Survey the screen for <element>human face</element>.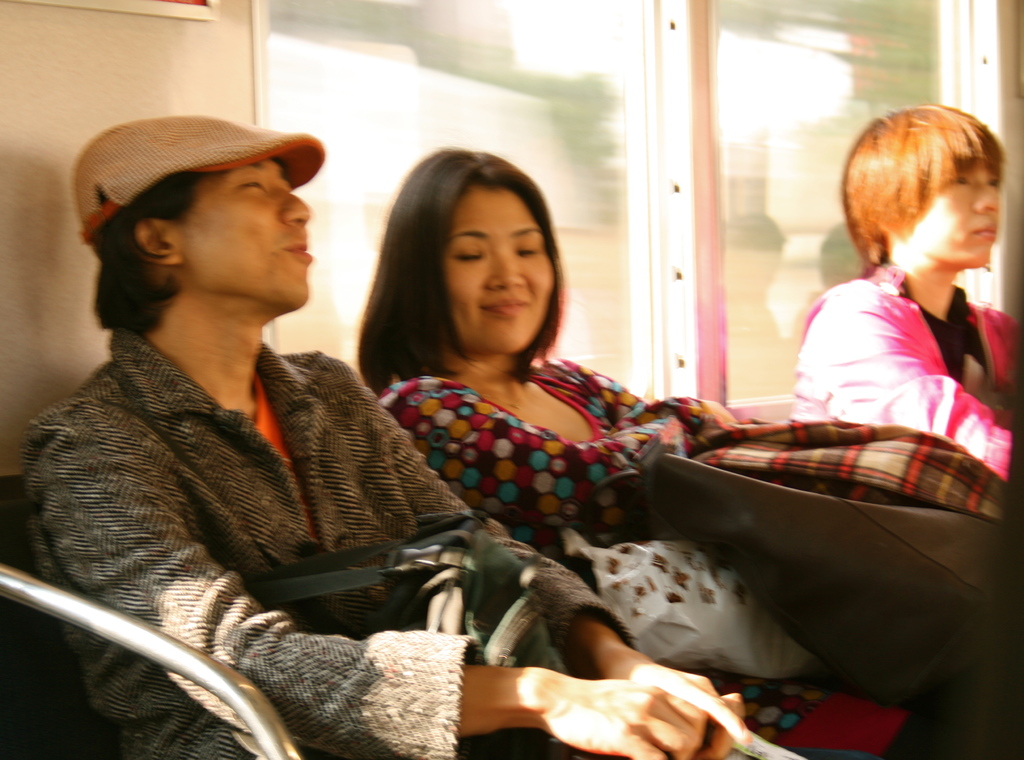
Survey found: [left=442, top=180, right=556, bottom=351].
